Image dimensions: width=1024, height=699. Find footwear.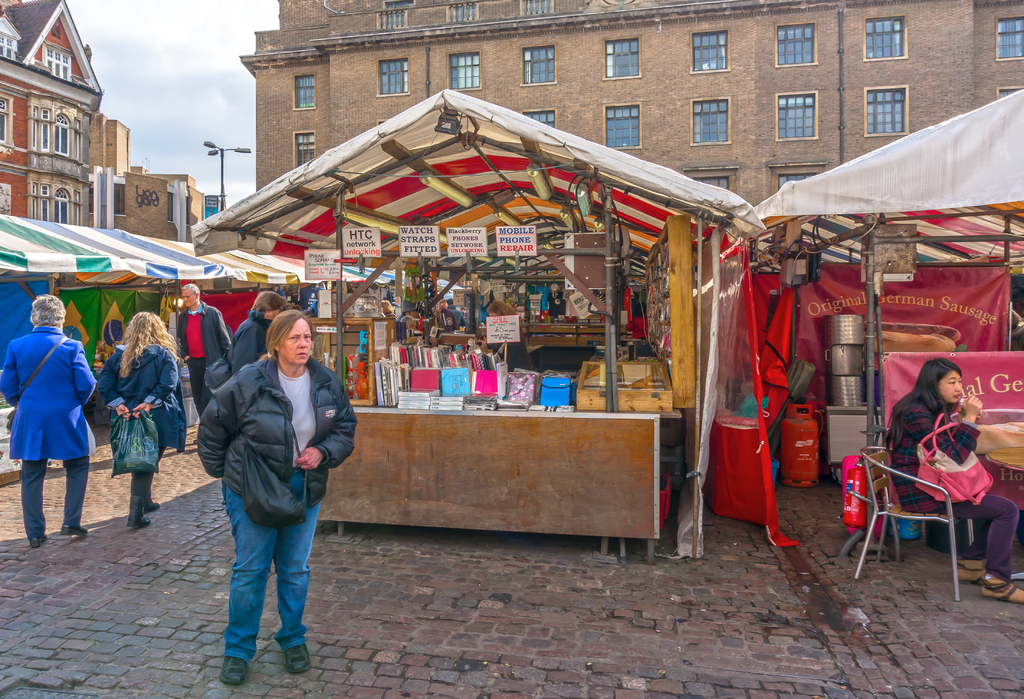
select_region(285, 643, 308, 675).
